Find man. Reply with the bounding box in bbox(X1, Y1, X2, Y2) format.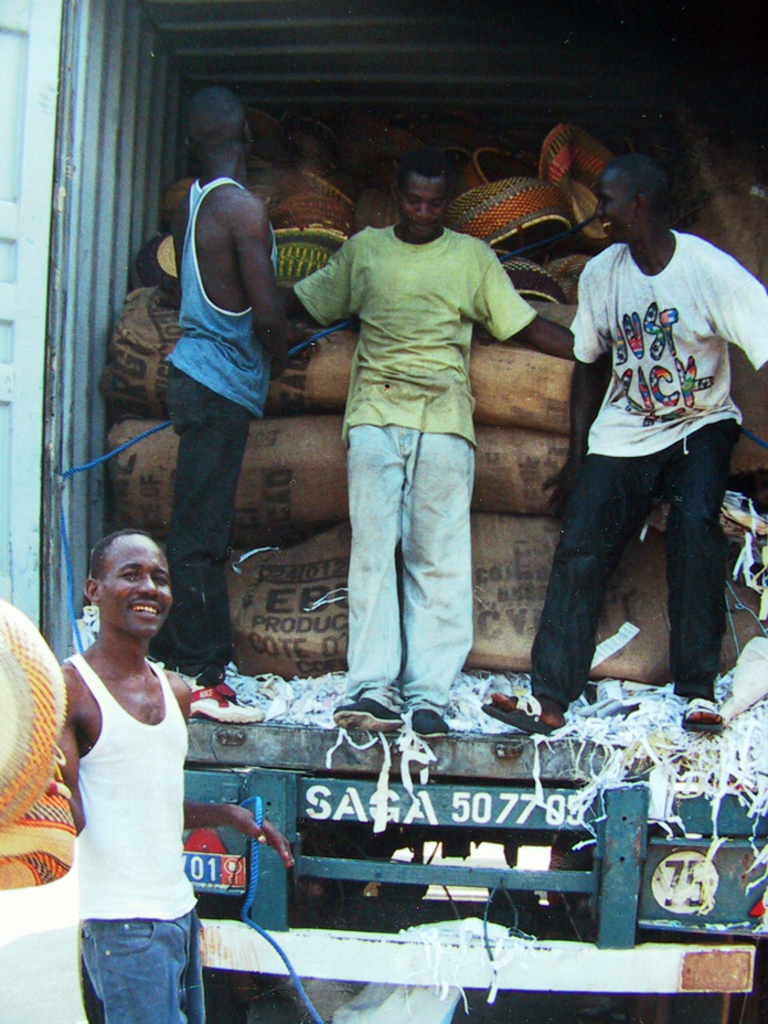
bbox(163, 87, 289, 691).
